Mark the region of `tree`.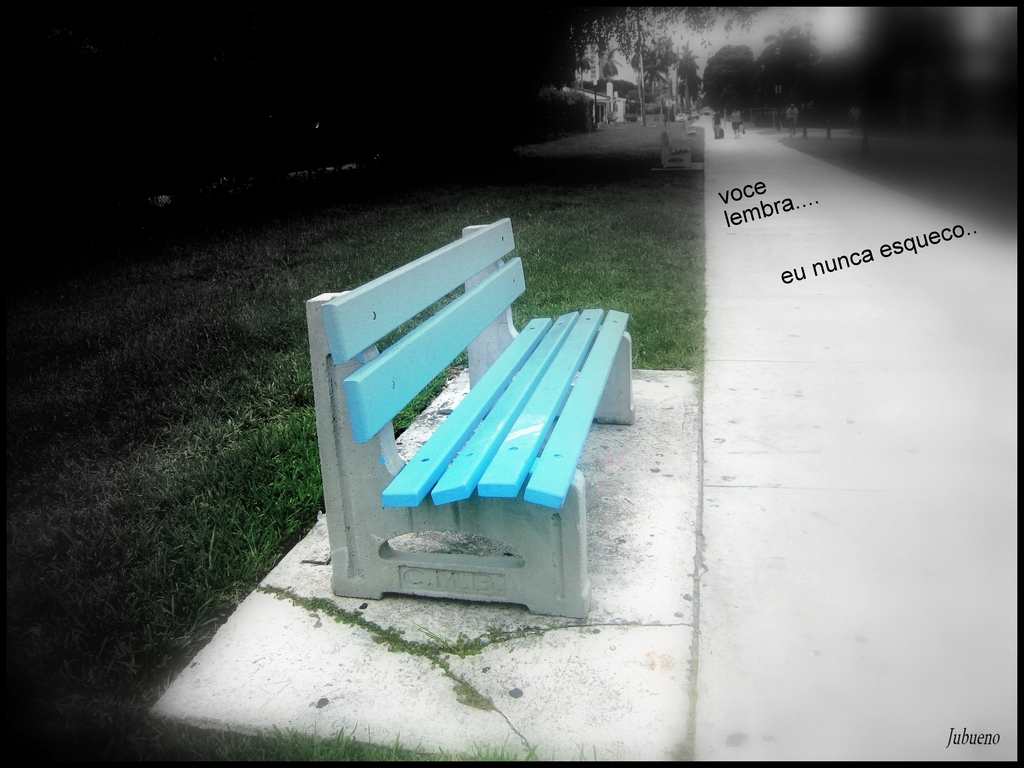
Region: box(704, 45, 761, 115).
